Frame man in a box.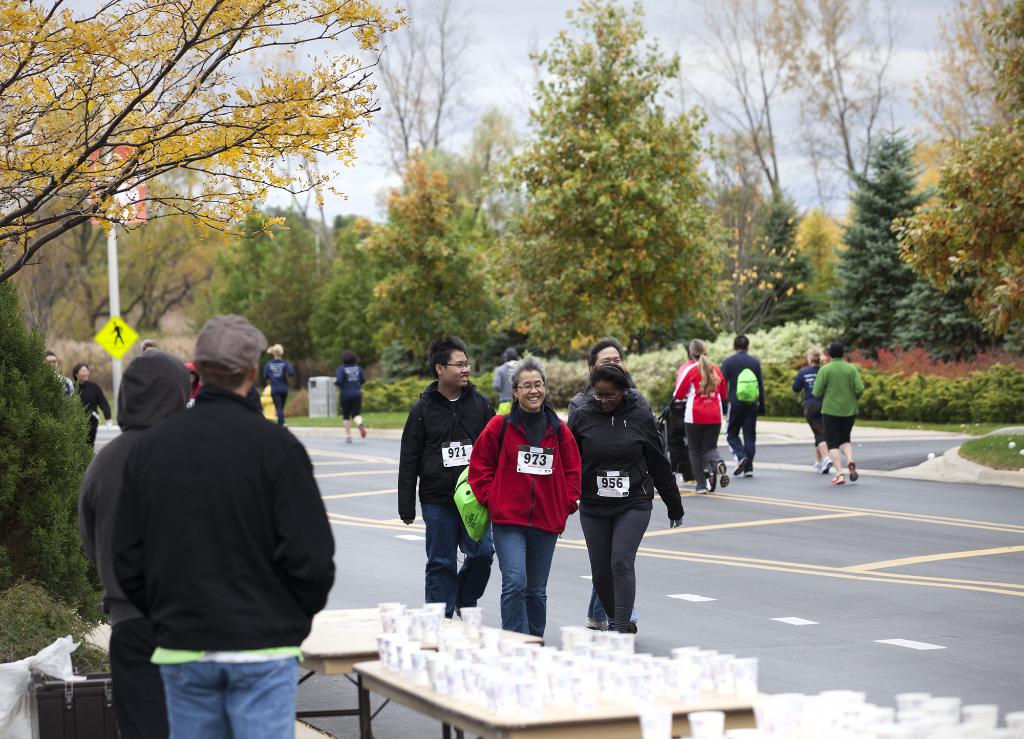
[715,332,770,479].
